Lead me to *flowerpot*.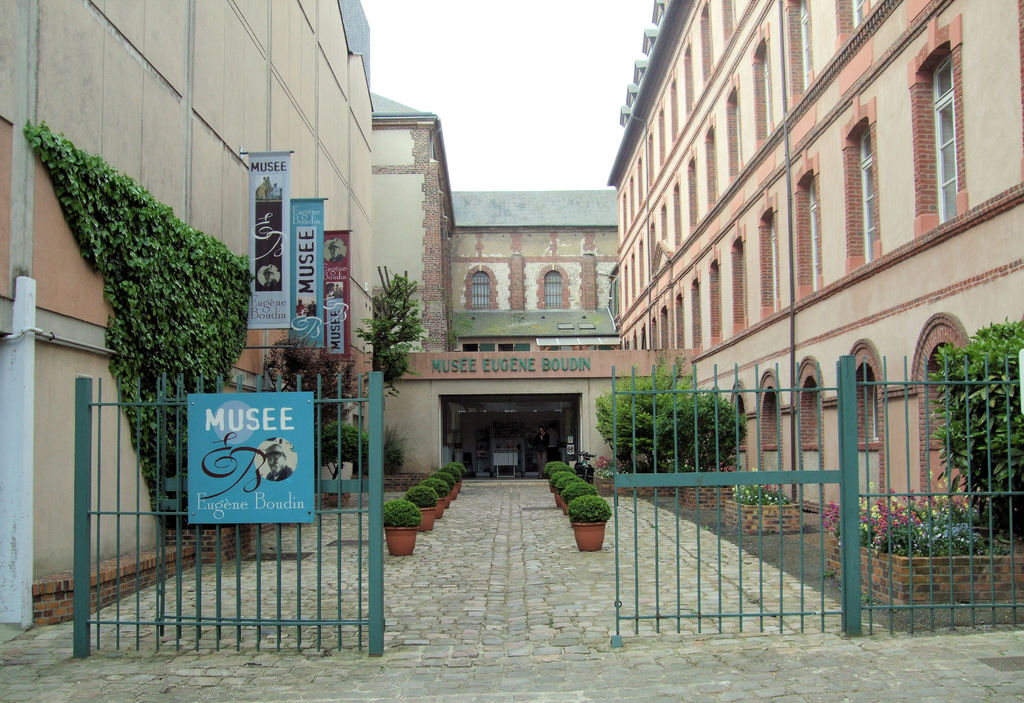
Lead to crop(419, 508, 432, 532).
